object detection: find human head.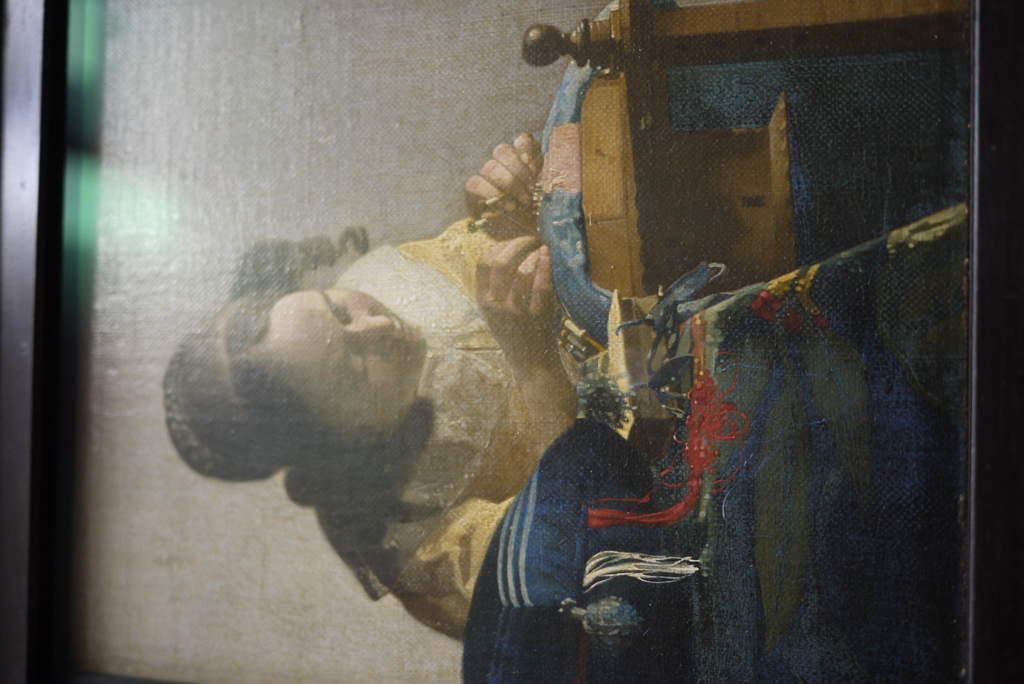
pyautogui.locateOnScreen(183, 224, 424, 520).
